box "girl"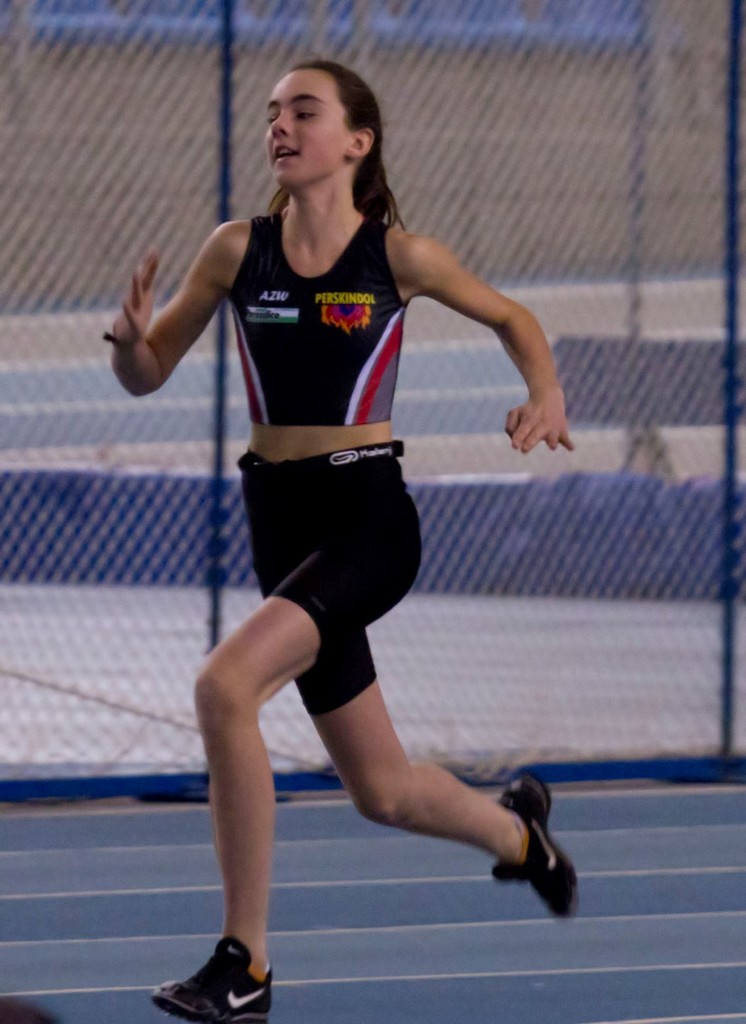
100,56,575,1023
